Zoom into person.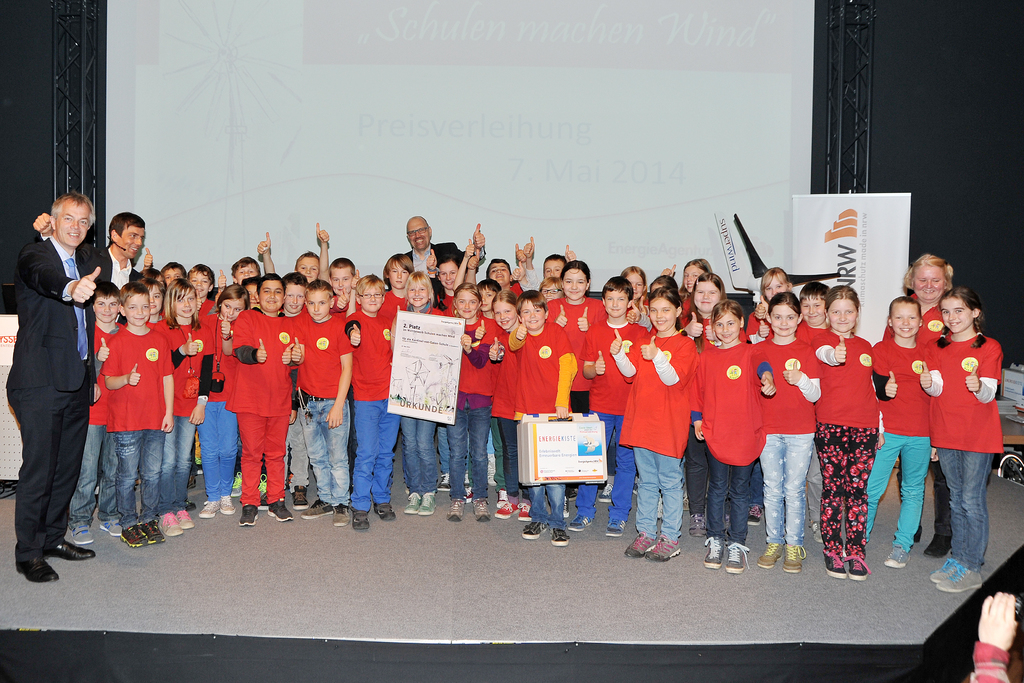
Zoom target: rect(893, 265, 996, 578).
